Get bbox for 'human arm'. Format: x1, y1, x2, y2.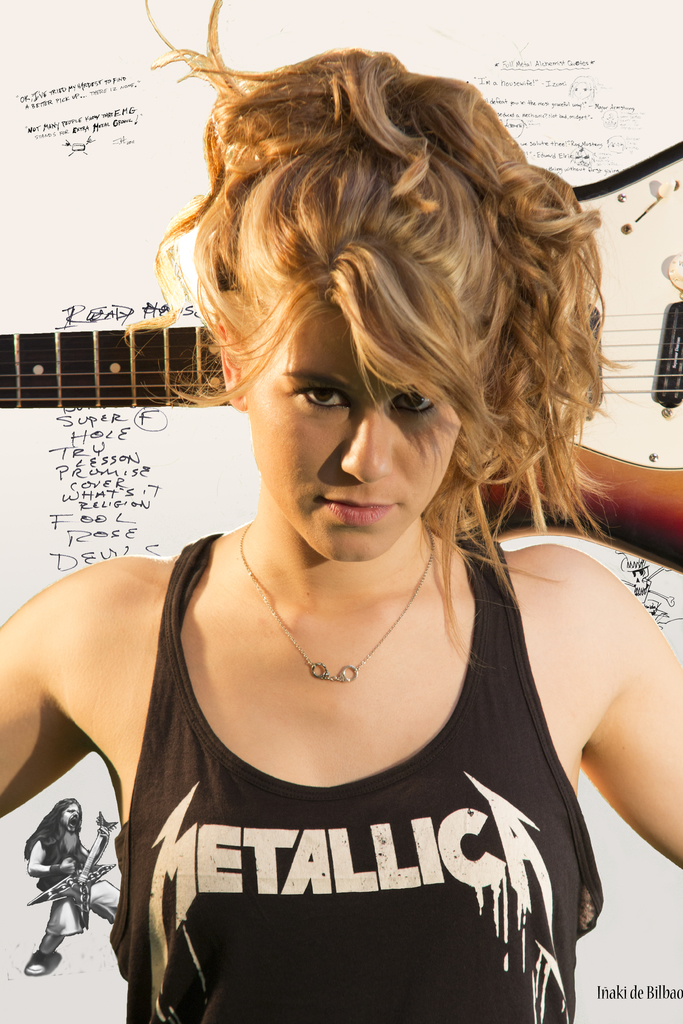
2, 526, 189, 824.
